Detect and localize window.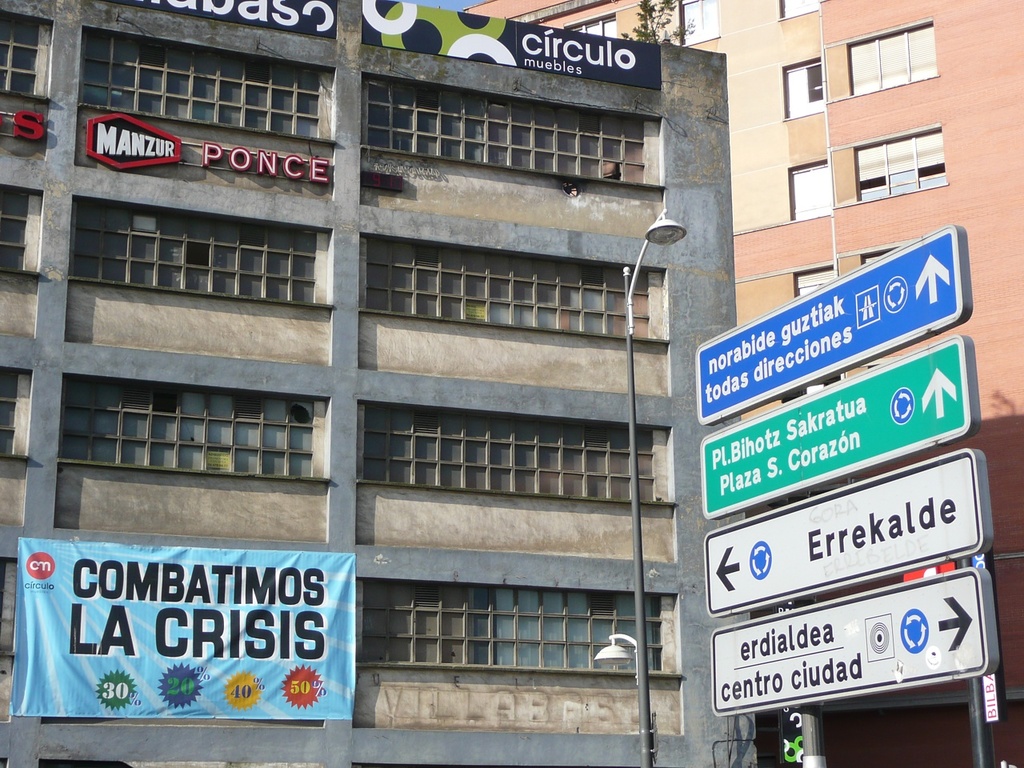
Localized at crop(779, 0, 821, 18).
